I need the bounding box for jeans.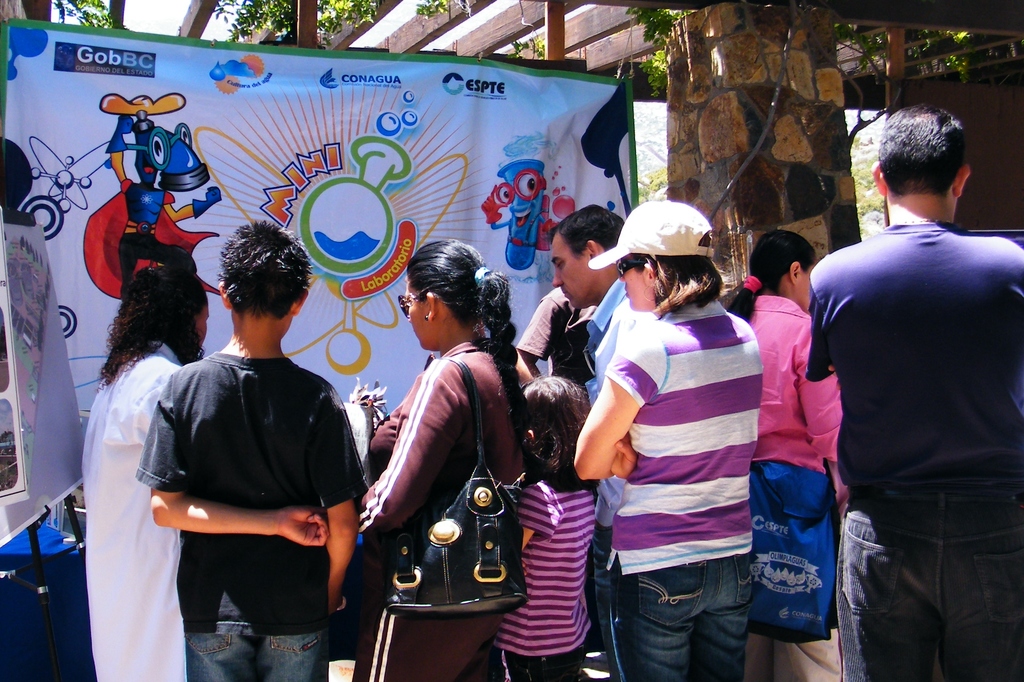
Here it is: [x1=491, y1=646, x2=596, y2=681].
